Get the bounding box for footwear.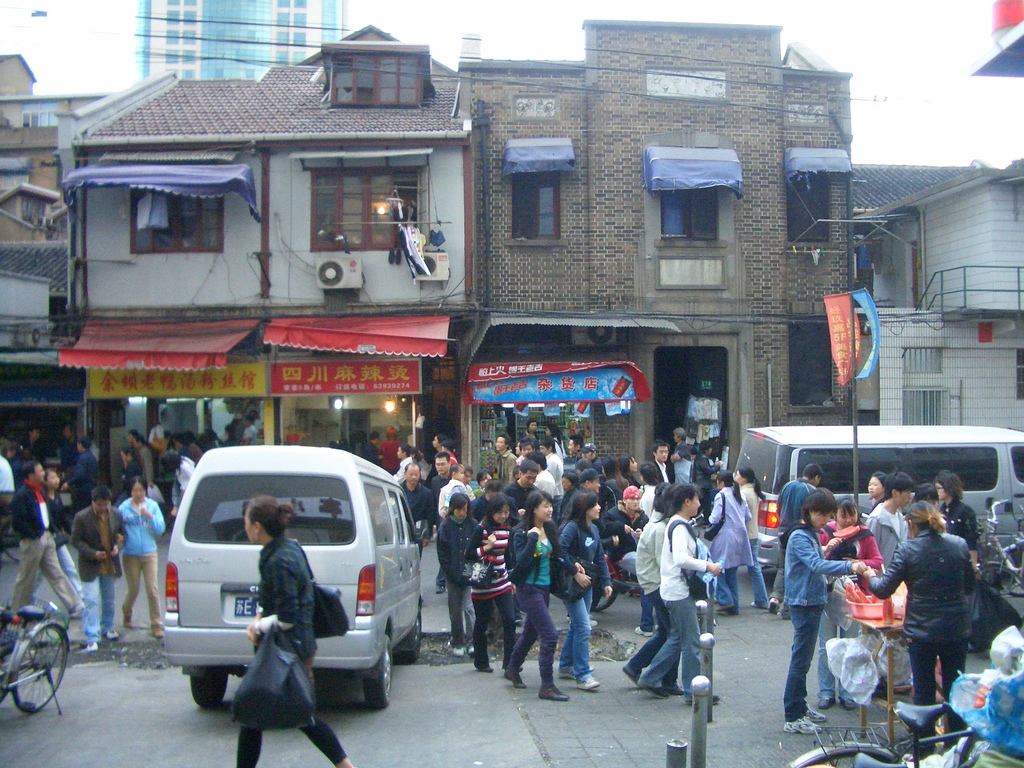
768, 599, 780, 612.
